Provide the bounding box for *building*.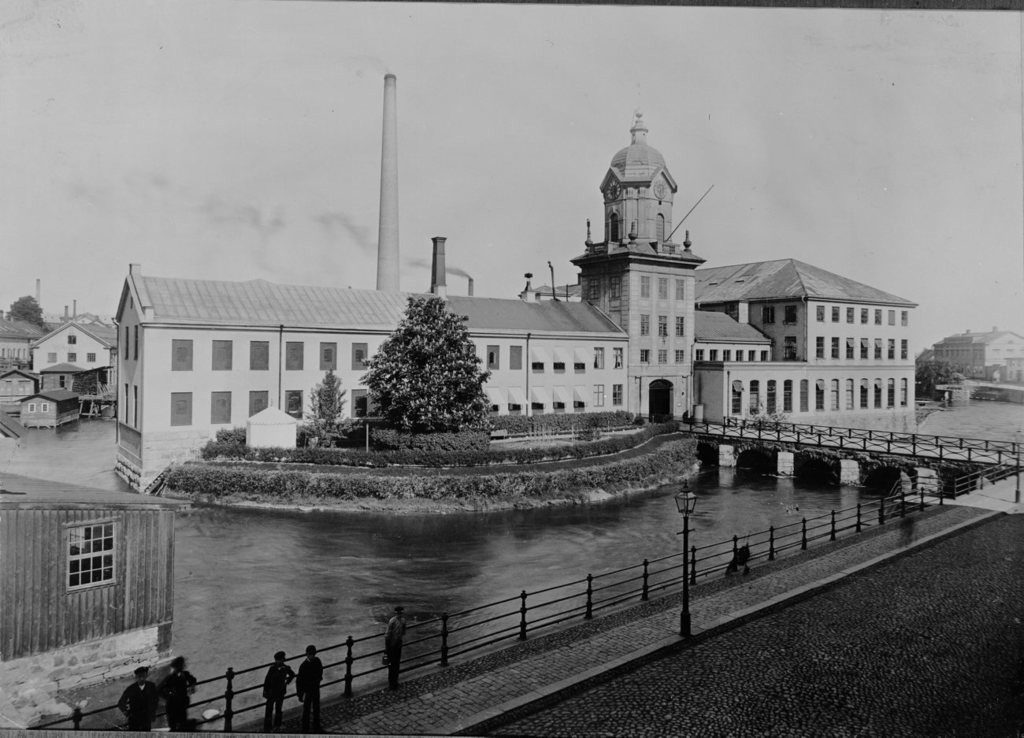
region(936, 321, 1023, 395).
